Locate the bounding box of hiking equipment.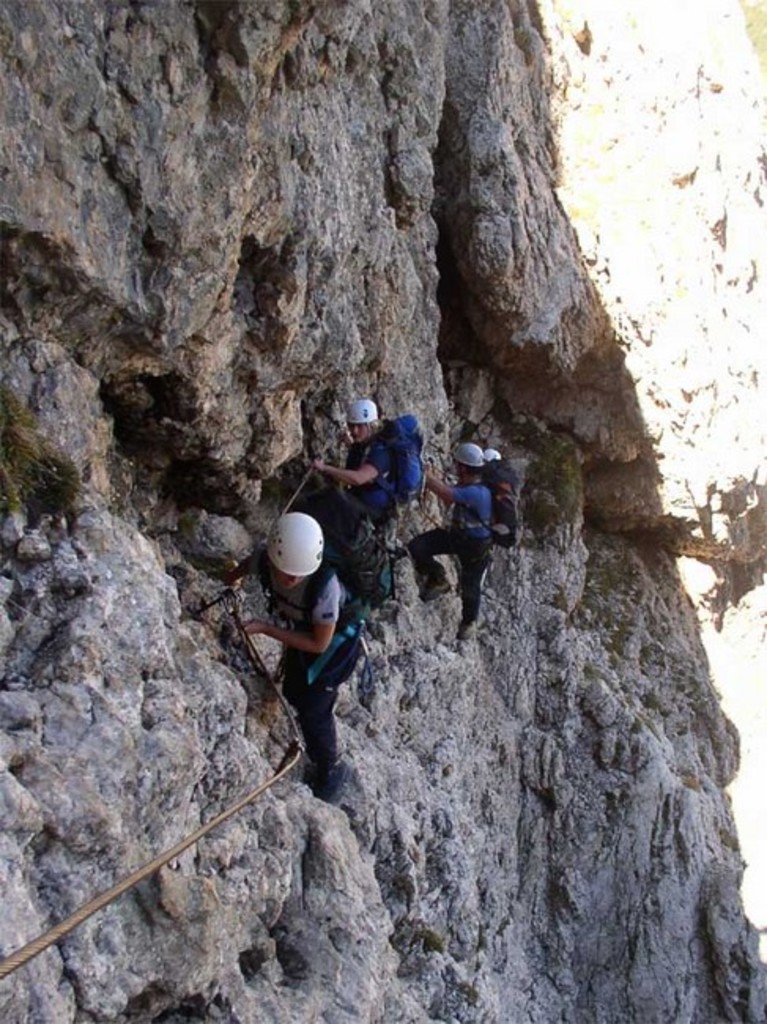
Bounding box: detection(266, 509, 324, 570).
